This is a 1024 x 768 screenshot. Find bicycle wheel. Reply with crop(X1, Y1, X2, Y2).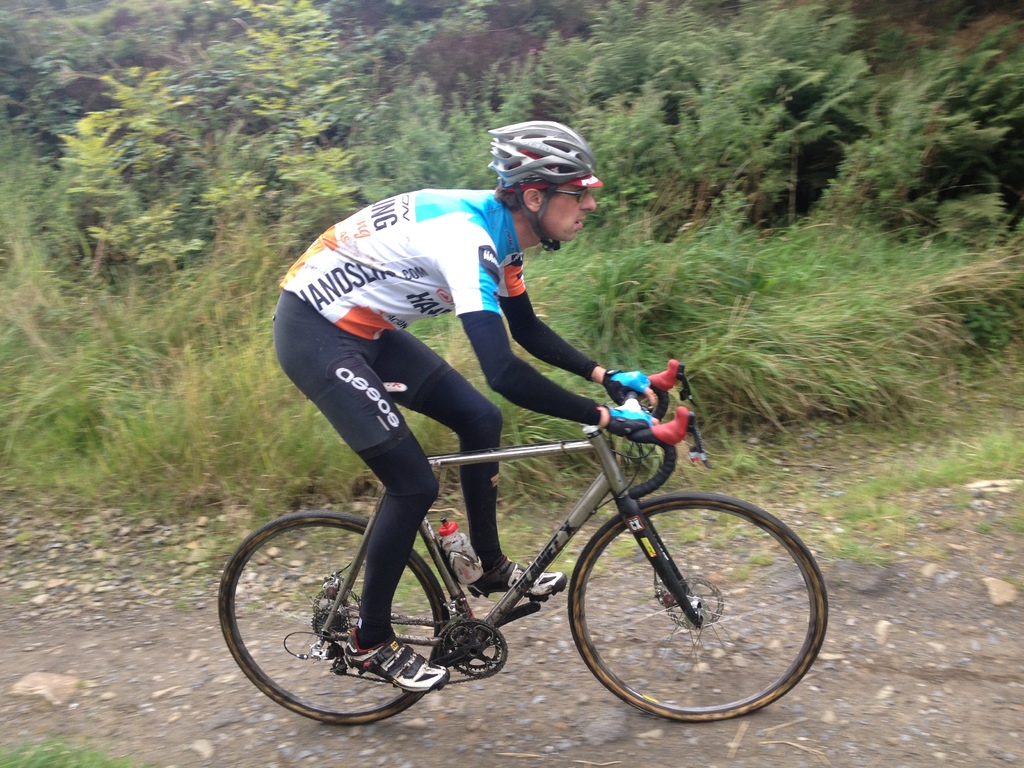
crop(564, 488, 831, 721).
